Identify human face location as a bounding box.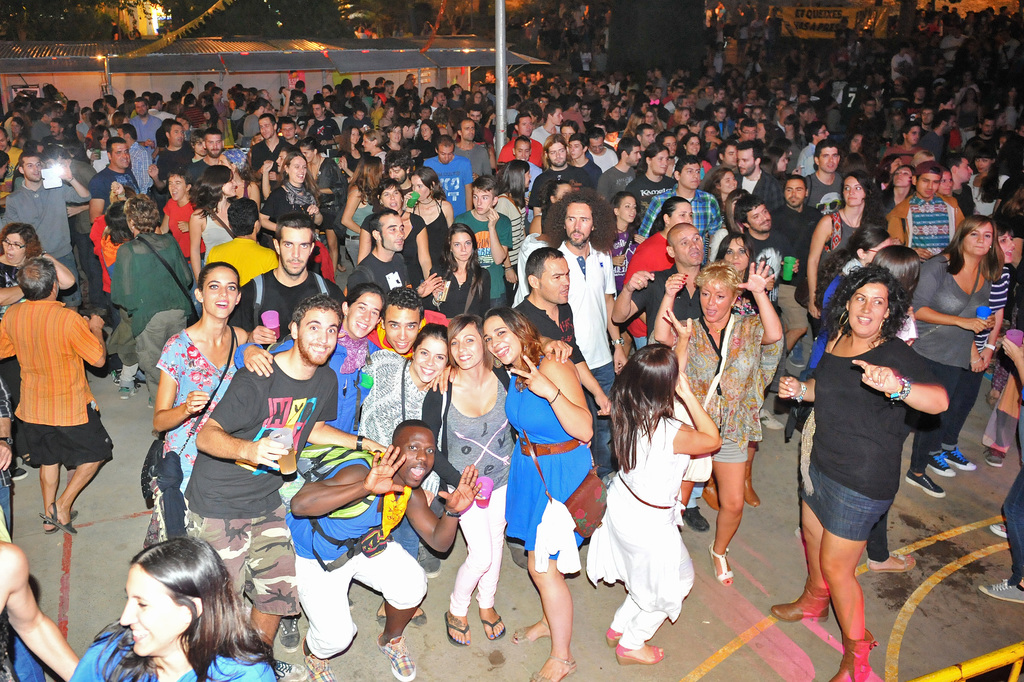
bbox=[397, 429, 437, 487].
